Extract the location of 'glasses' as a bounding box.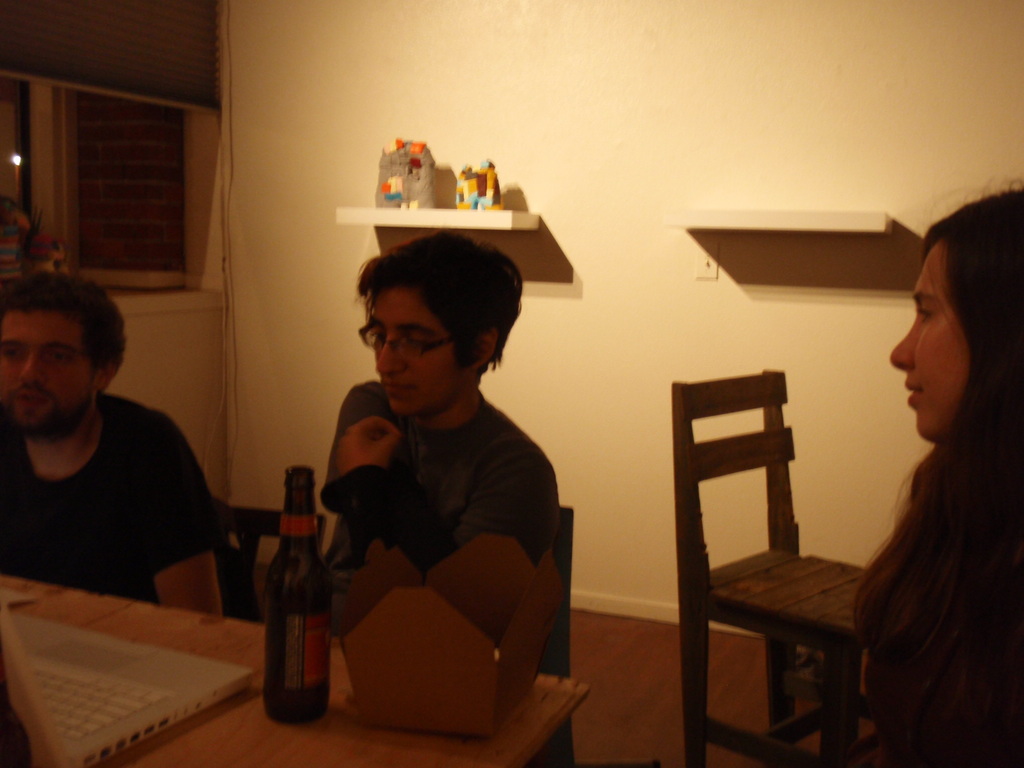
x1=358 y1=321 x2=472 y2=362.
